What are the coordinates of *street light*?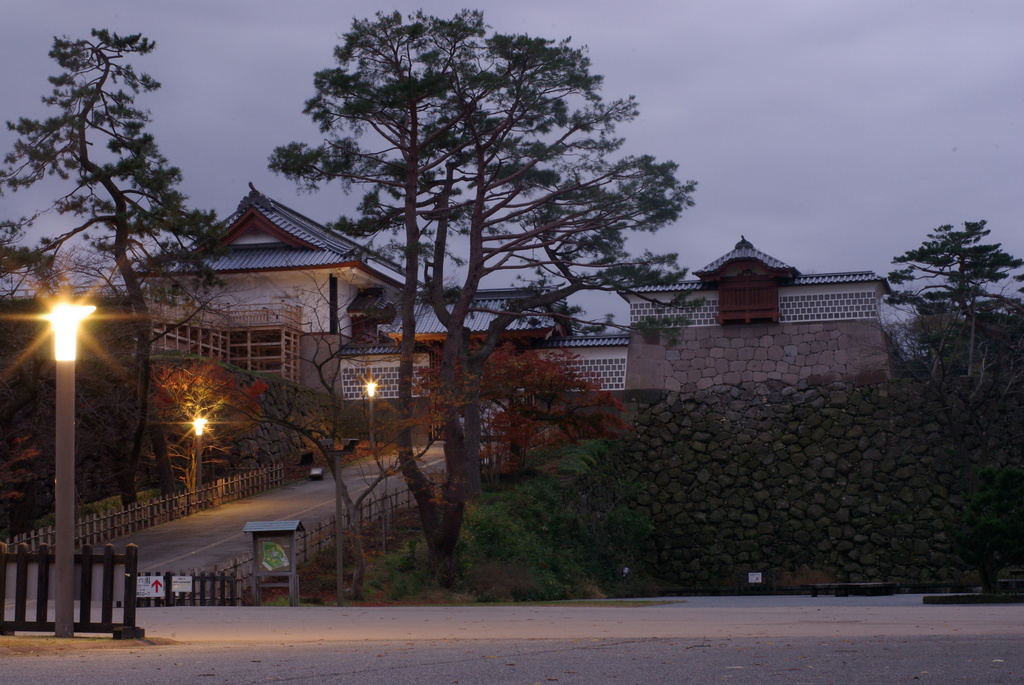
[x1=35, y1=295, x2=99, y2=633].
